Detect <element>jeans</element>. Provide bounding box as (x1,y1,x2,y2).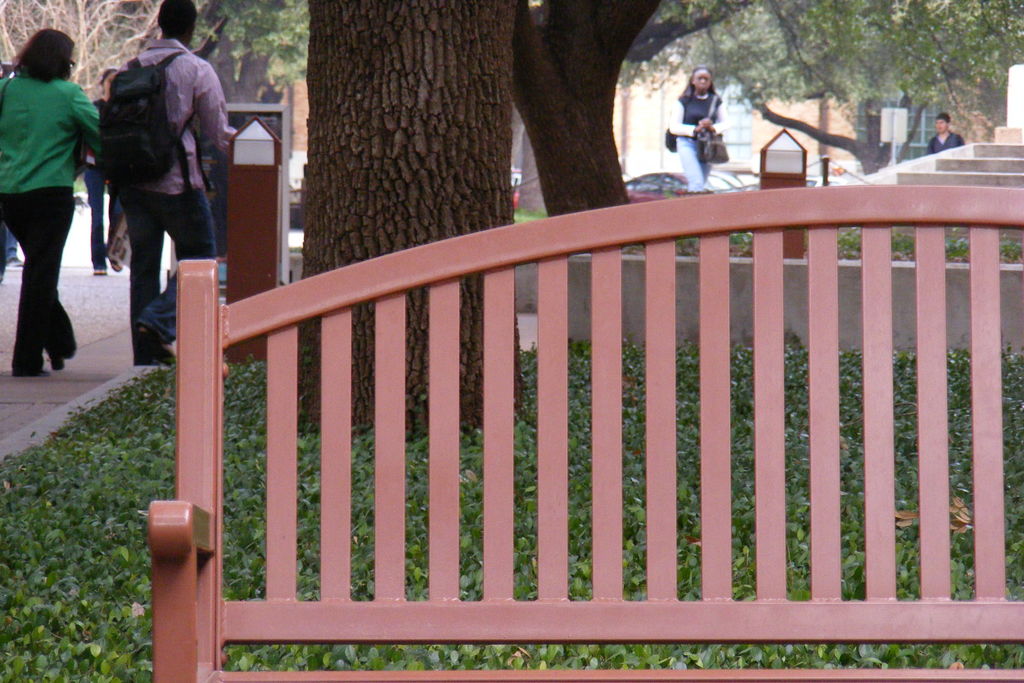
(10,171,86,366).
